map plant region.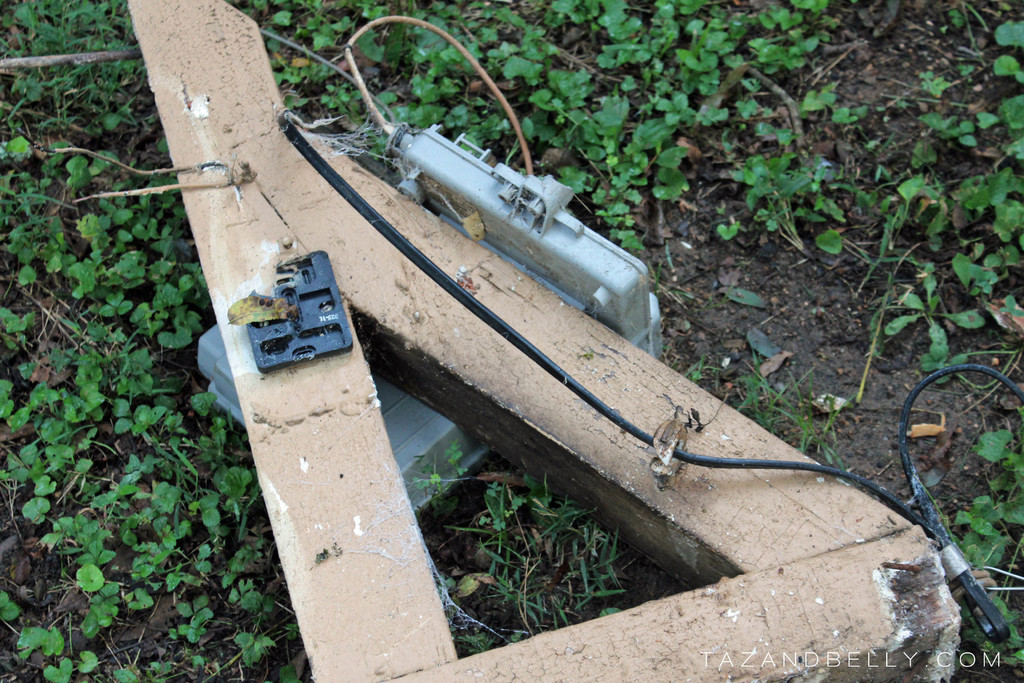
Mapped to rect(941, 419, 1023, 682).
